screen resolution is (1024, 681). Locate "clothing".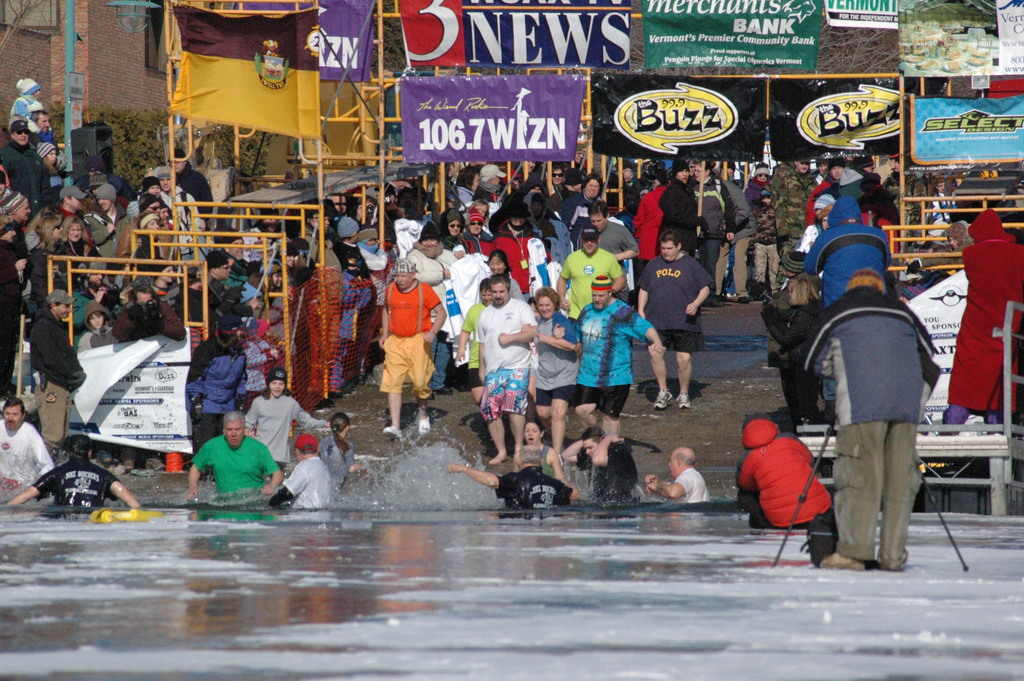
select_region(53, 177, 84, 202).
